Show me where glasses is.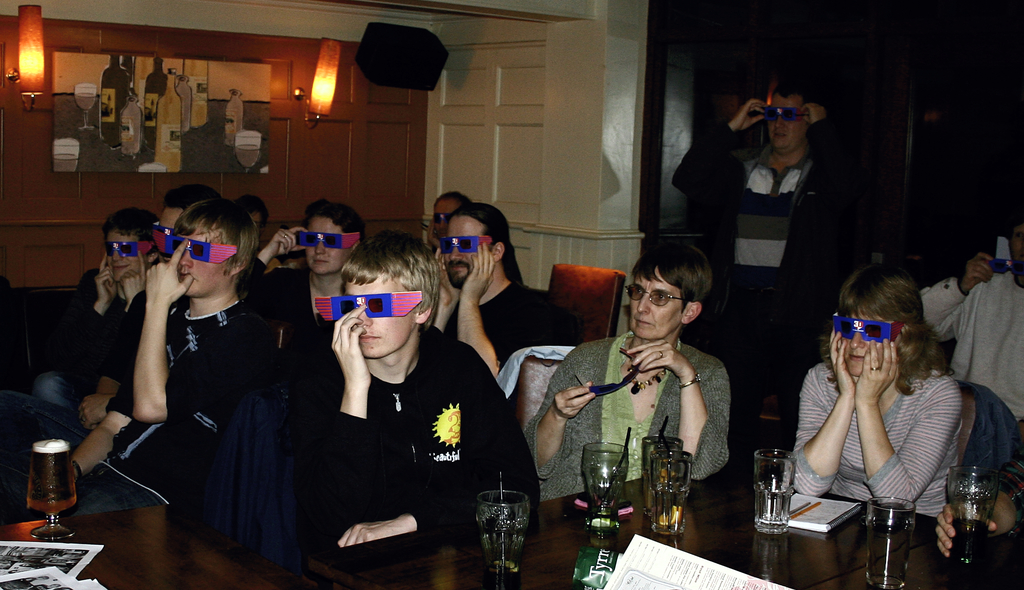
glasses is at detection(169, 233, 250, 266).
